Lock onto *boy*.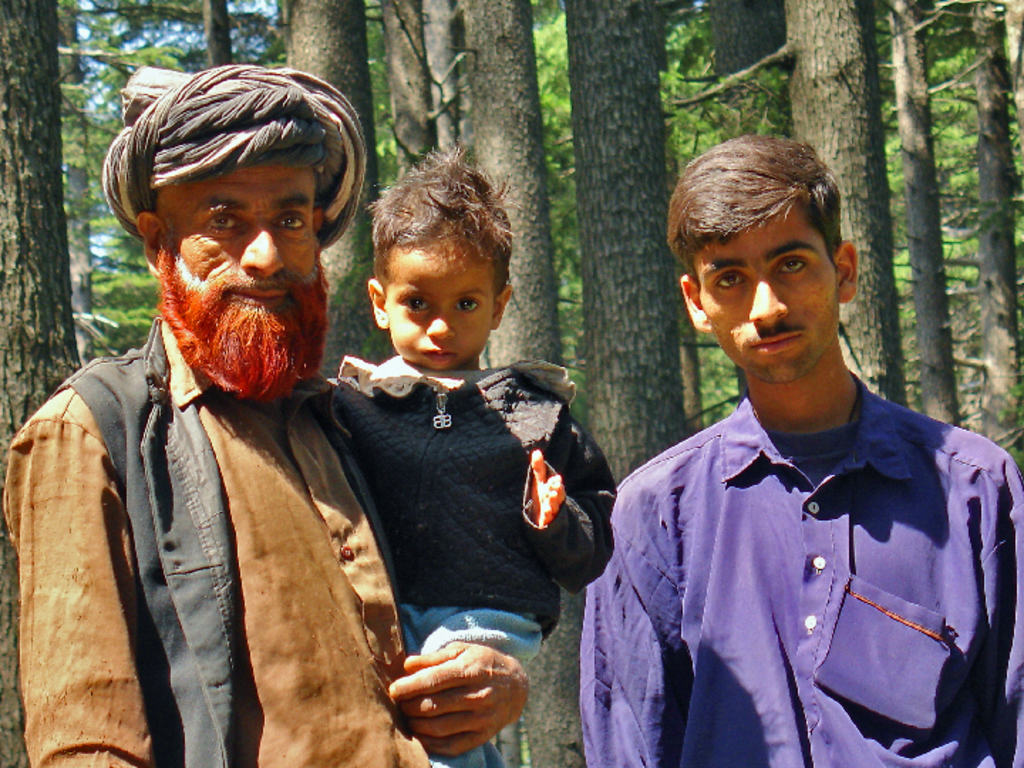
Locked: [307, 141, 623, 767].
